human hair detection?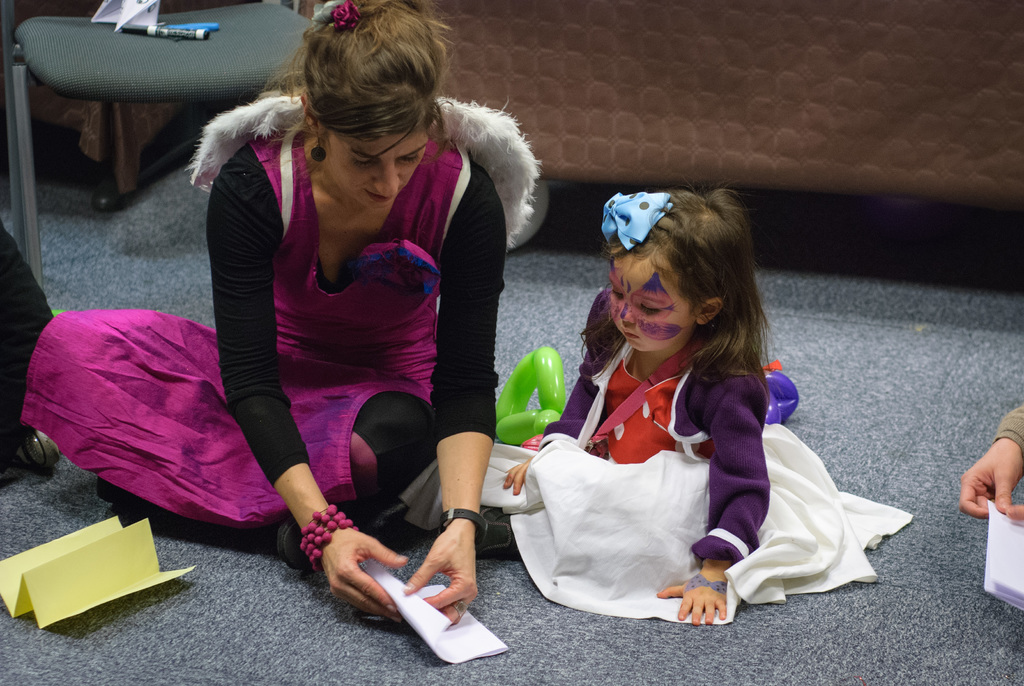
262:3:455:206
